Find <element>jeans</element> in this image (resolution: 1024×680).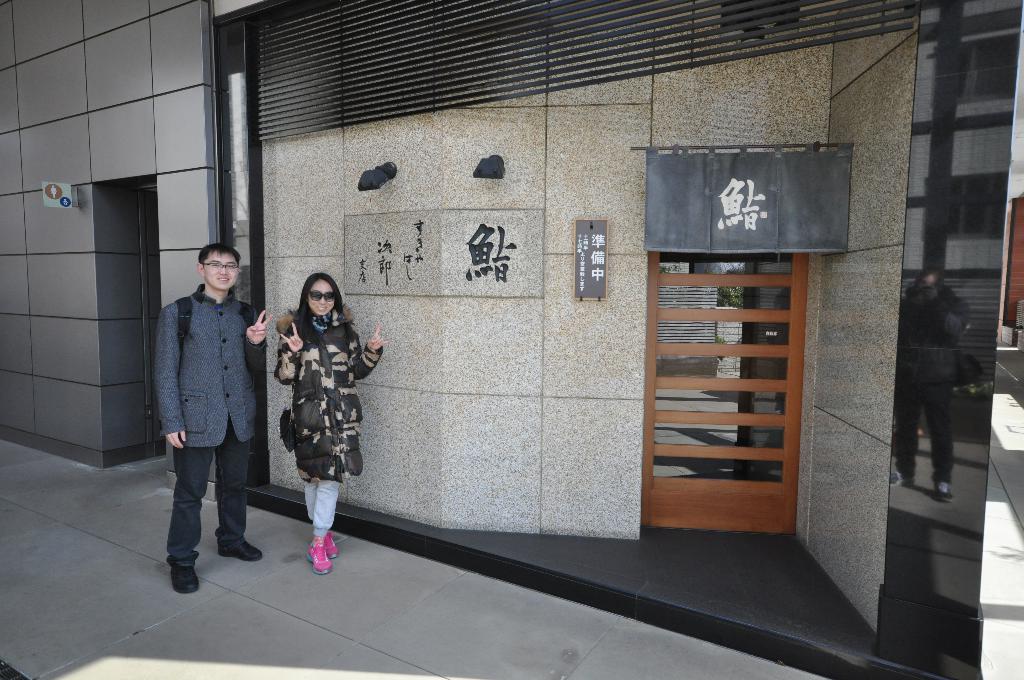
box=[161, 432, 255, 575].
